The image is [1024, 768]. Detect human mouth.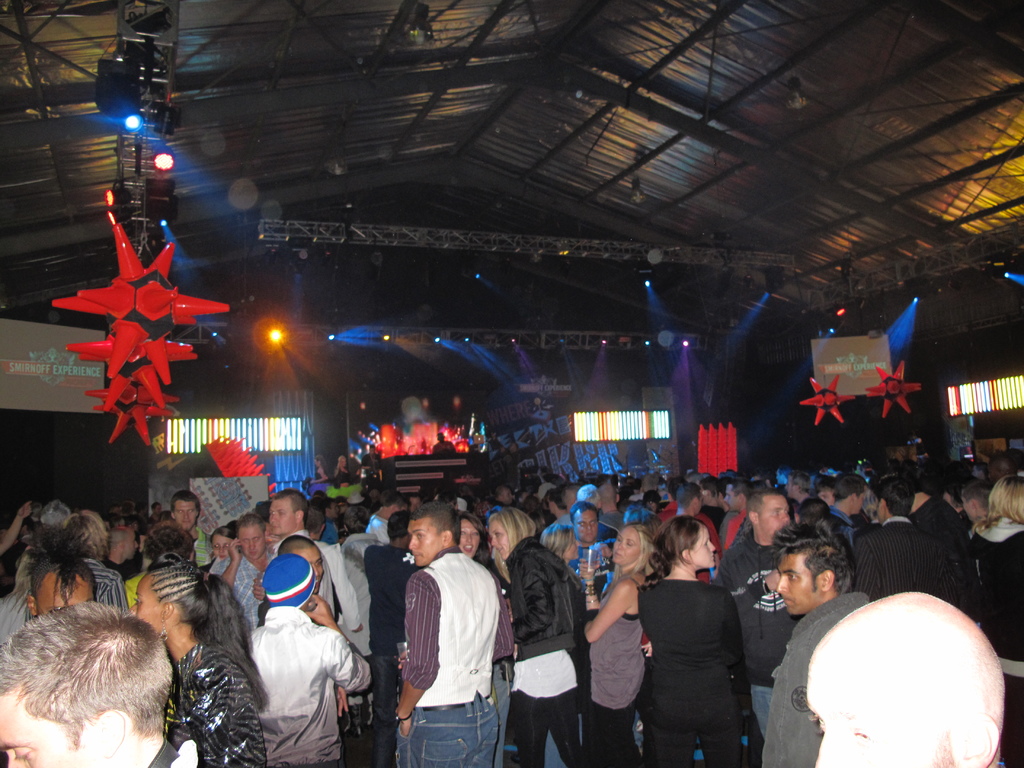
Detection: [x1=614, y1=554, x2=623, y2=558].
